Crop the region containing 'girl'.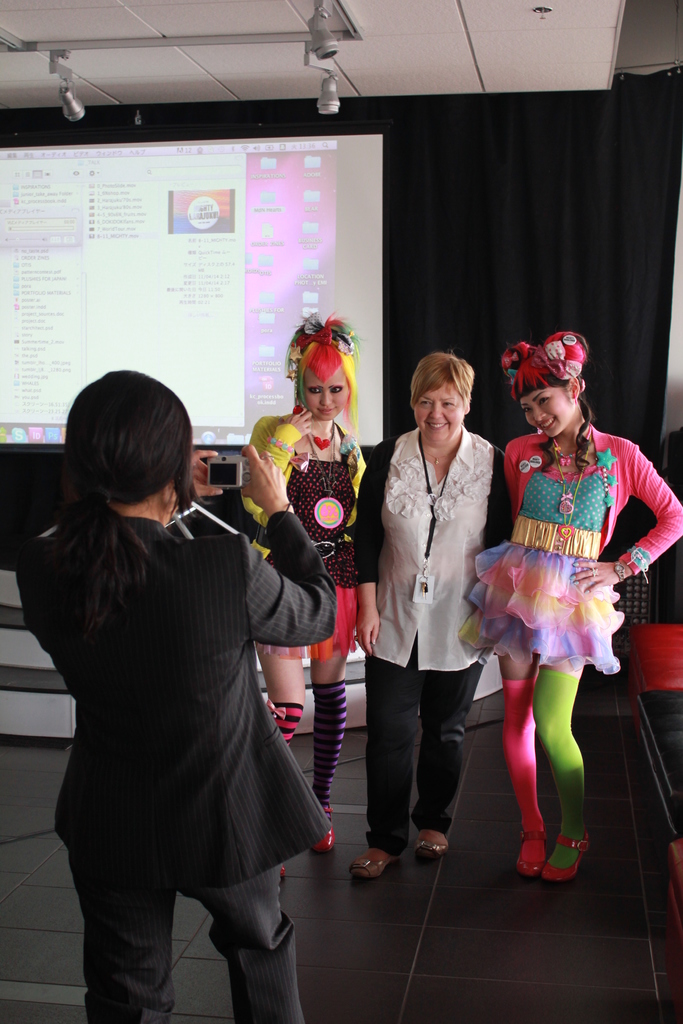
Crop region: 10:369:334:1023.
